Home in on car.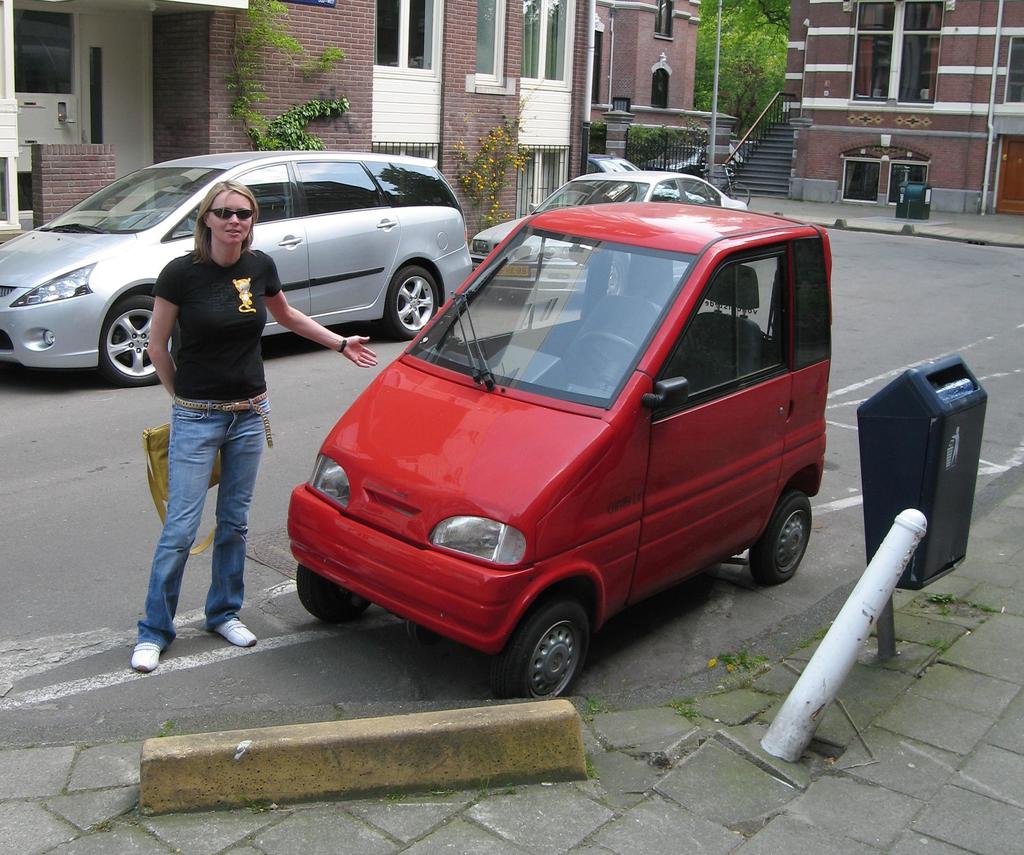
Homed in at x1=462, y1=163, x2=747, y2=307.
